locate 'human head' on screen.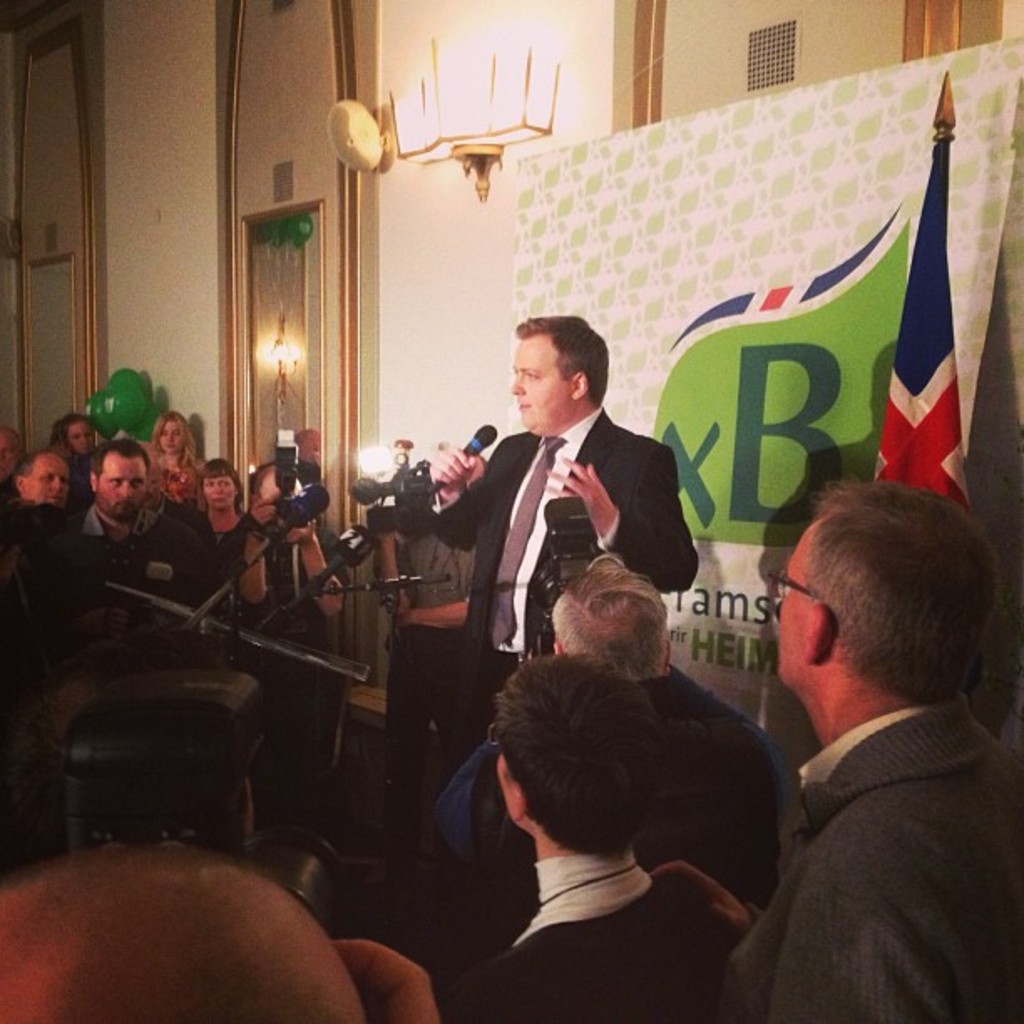
On screen at 773:490:1002:708.
